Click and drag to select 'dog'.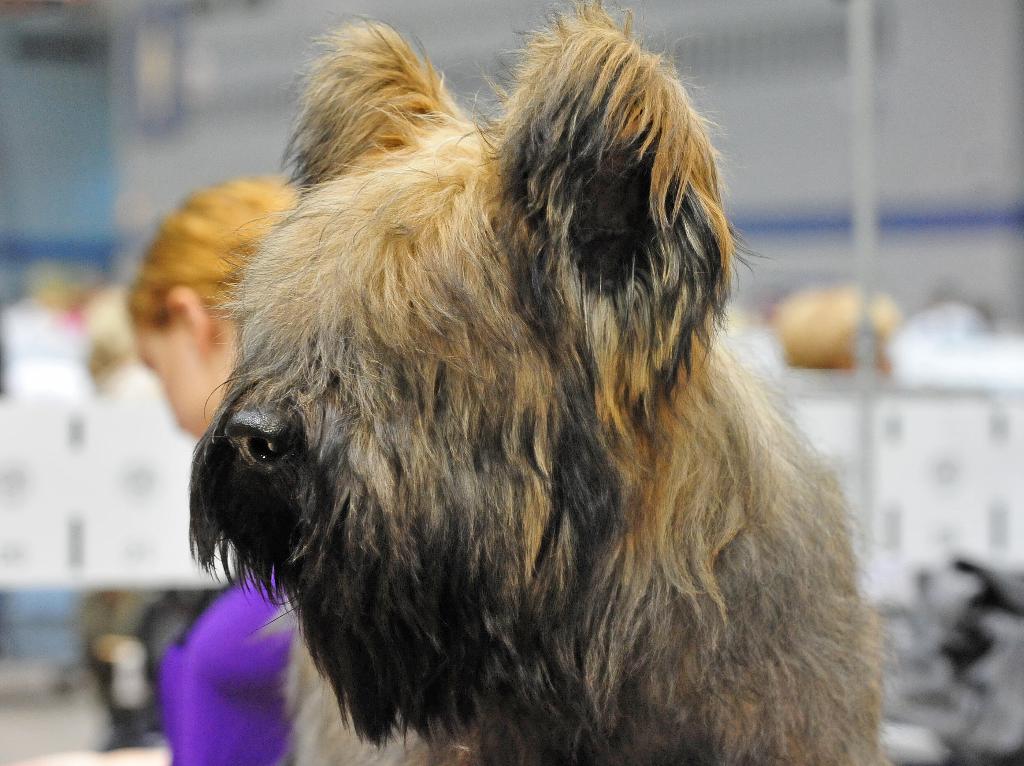
Selection: locate(184, 0, 904, 765).
